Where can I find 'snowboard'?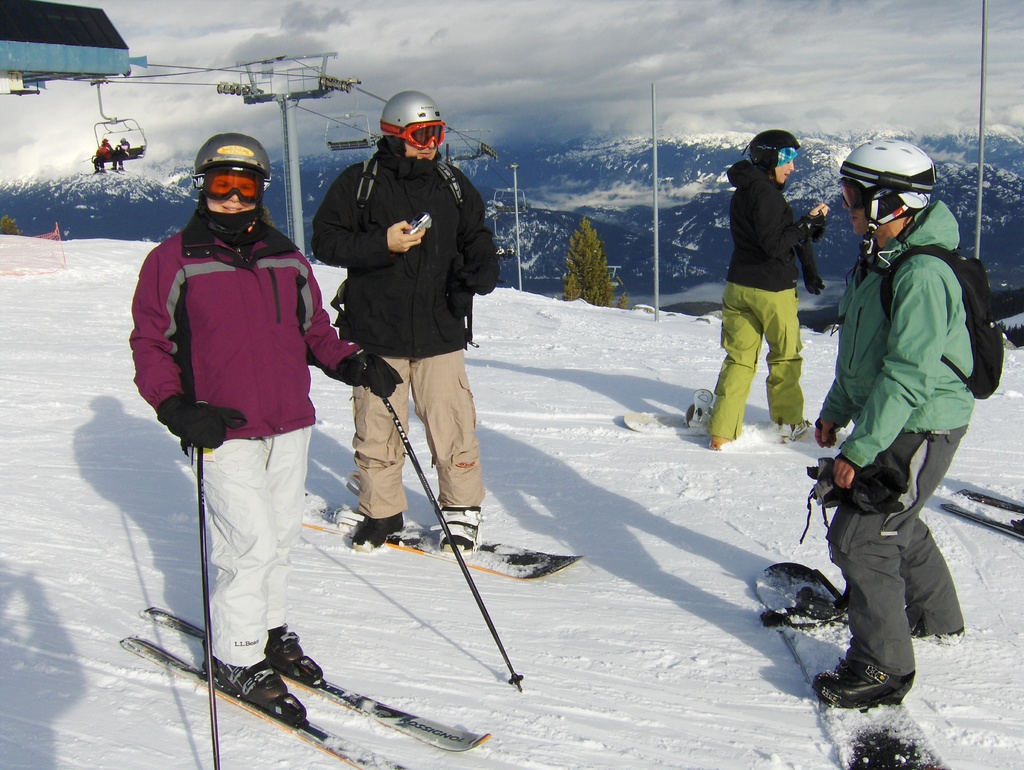
You can find it at [left=744, top=557, right=953, bottom=769].
